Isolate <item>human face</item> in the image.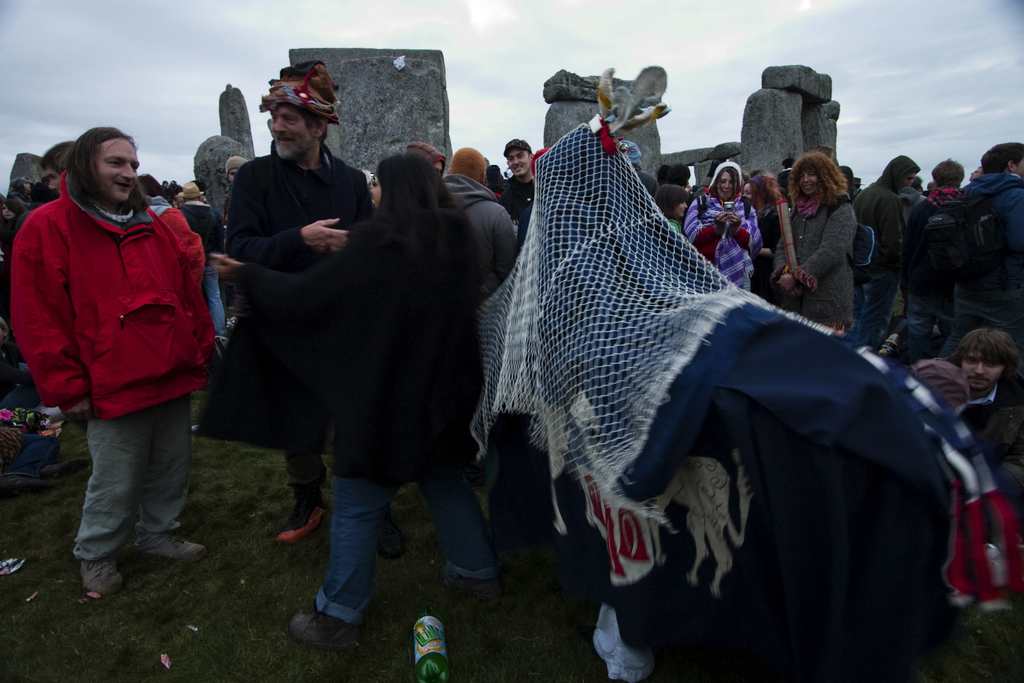
Isolated region: x1=721, y1=175, x2=733, y2=200.
